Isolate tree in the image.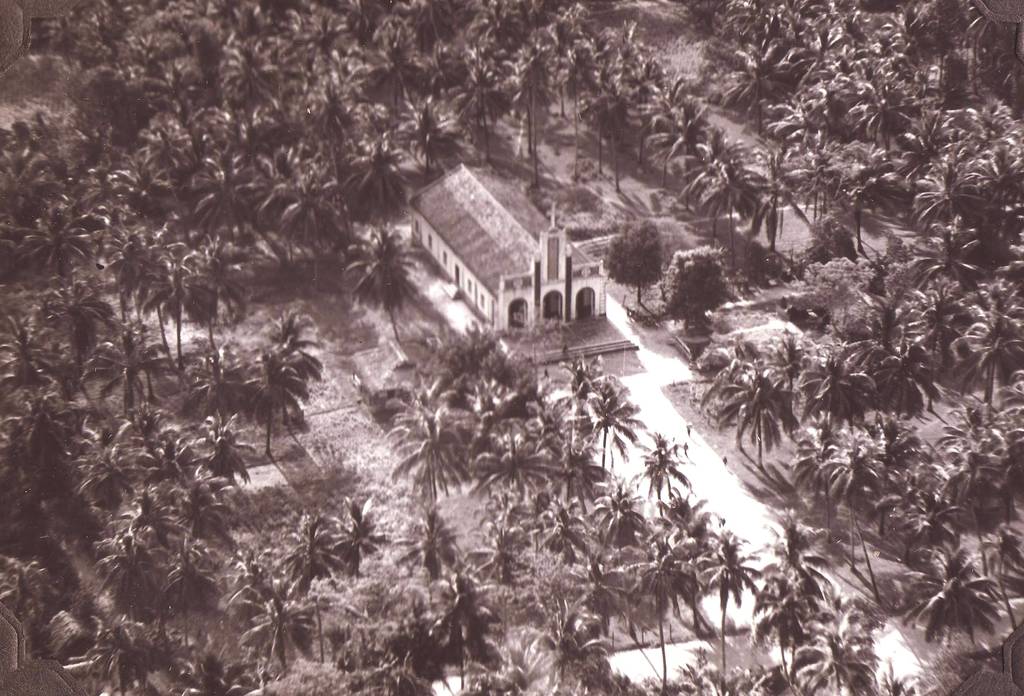
Isolated region: [x1=567, y1=652, x2=643, y2=695].
